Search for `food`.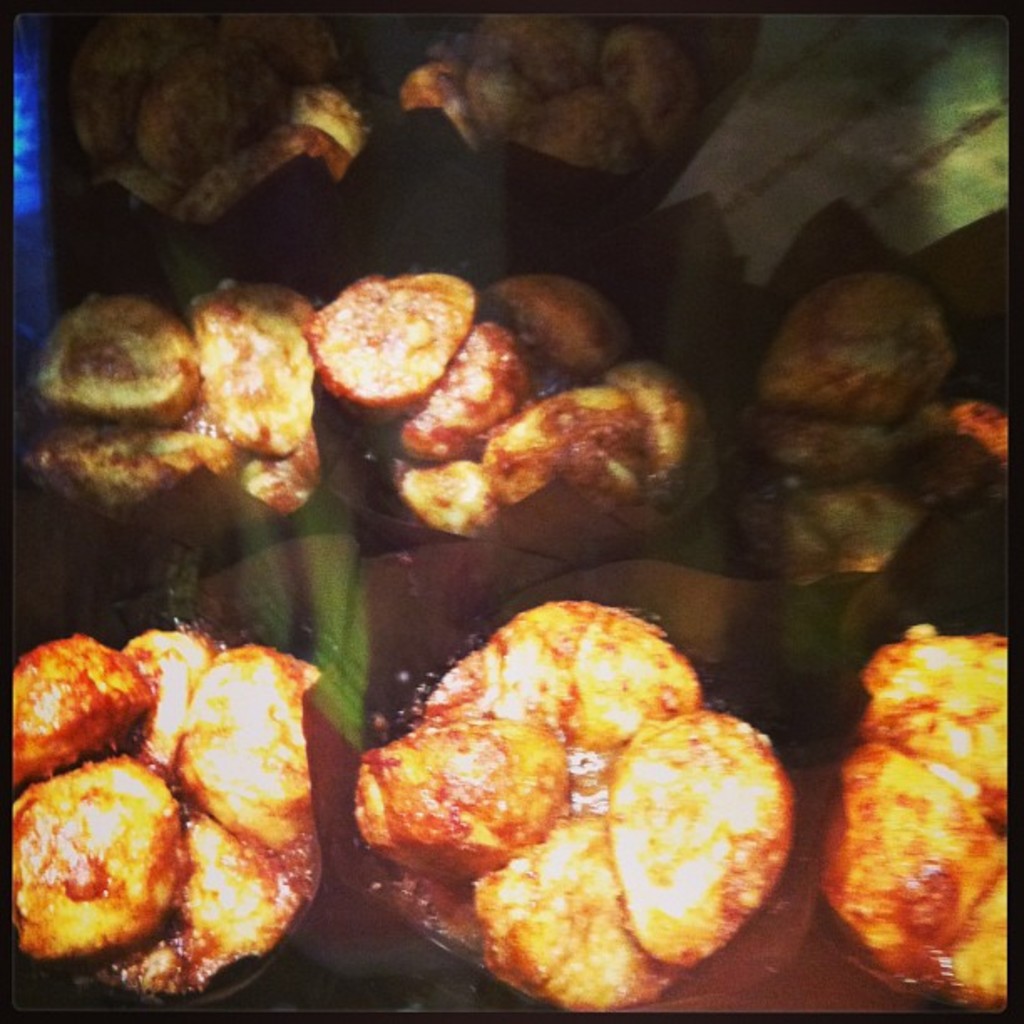
Found at BBox(818, 621, 1014, 1011).
